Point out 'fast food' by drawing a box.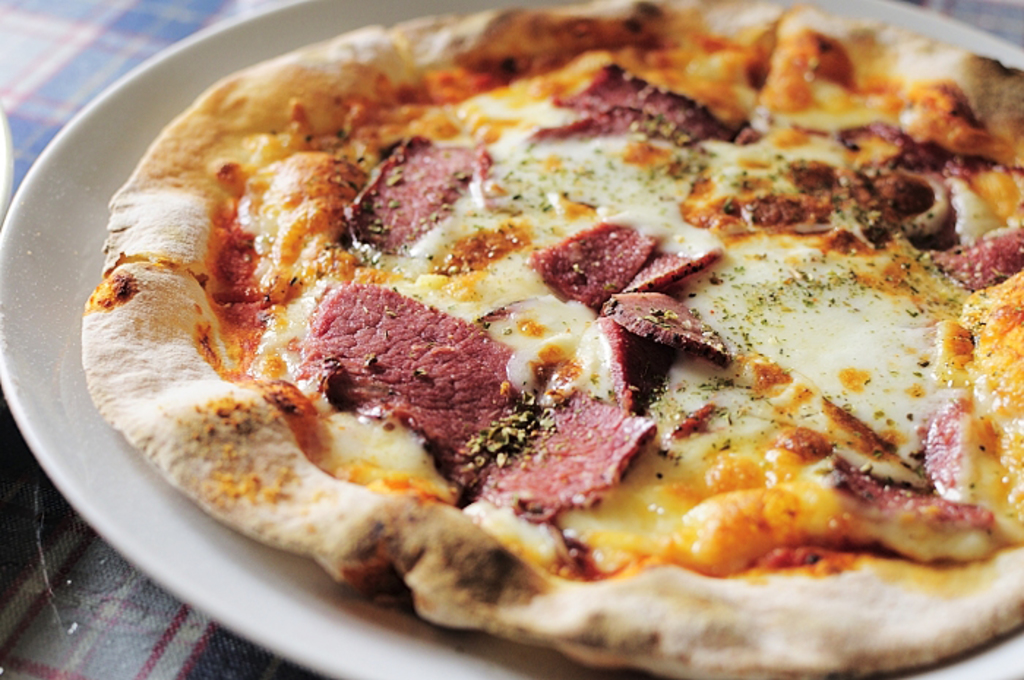
(left=51, top=0, right=1023, bottom=657).
